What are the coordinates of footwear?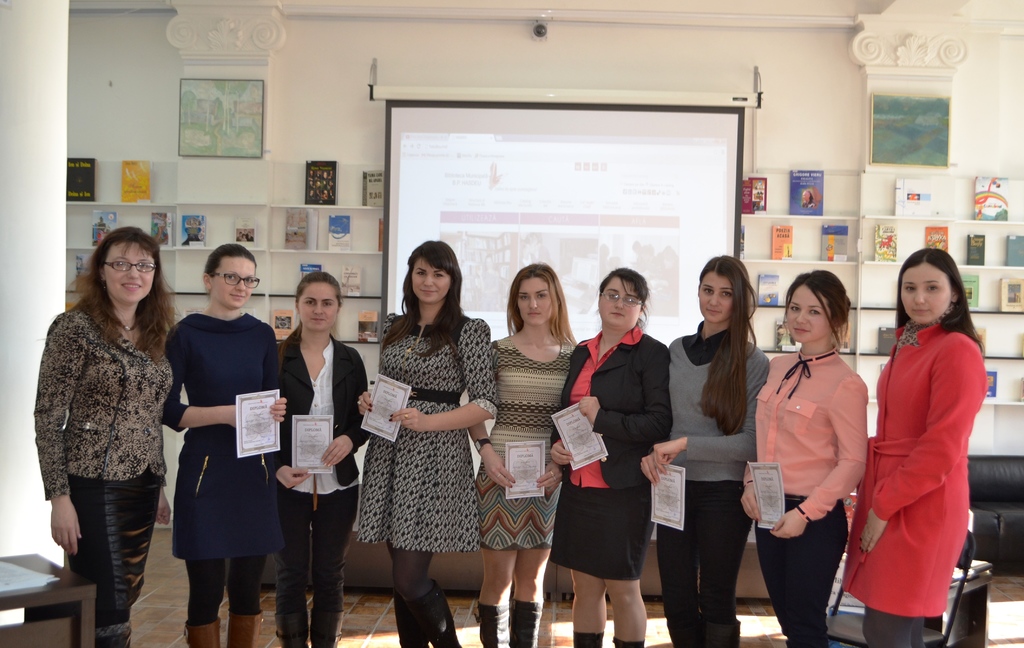
570, 631, 604, 647.
